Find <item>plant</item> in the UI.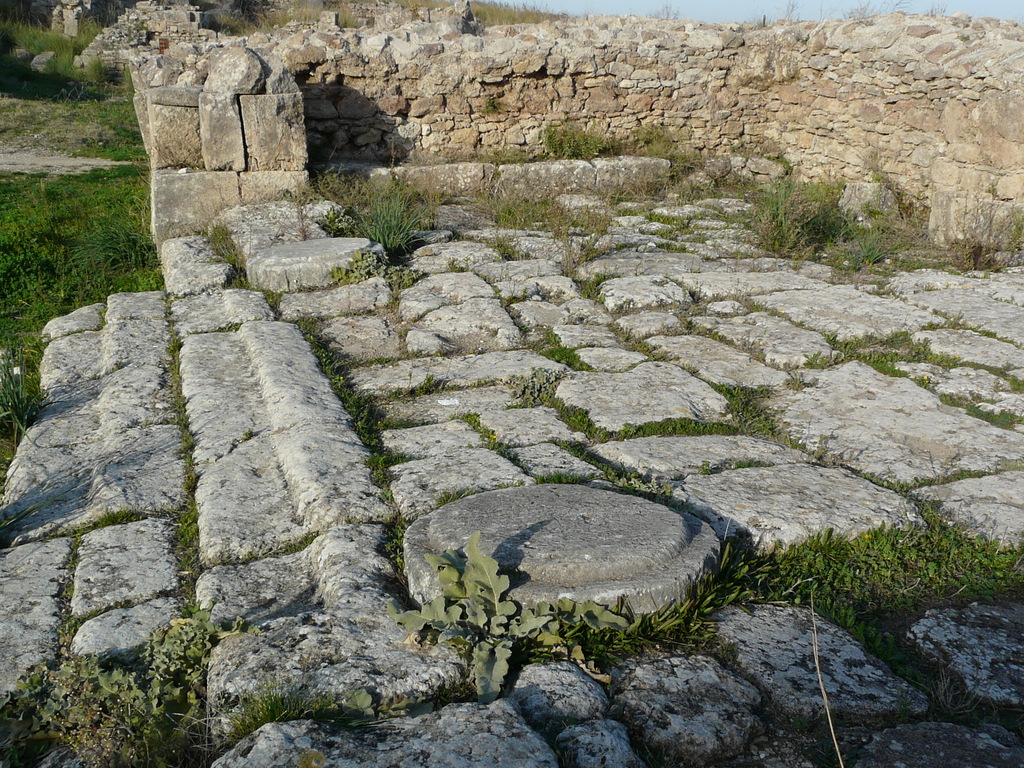
UI element at [797, 31, 811, 46].
